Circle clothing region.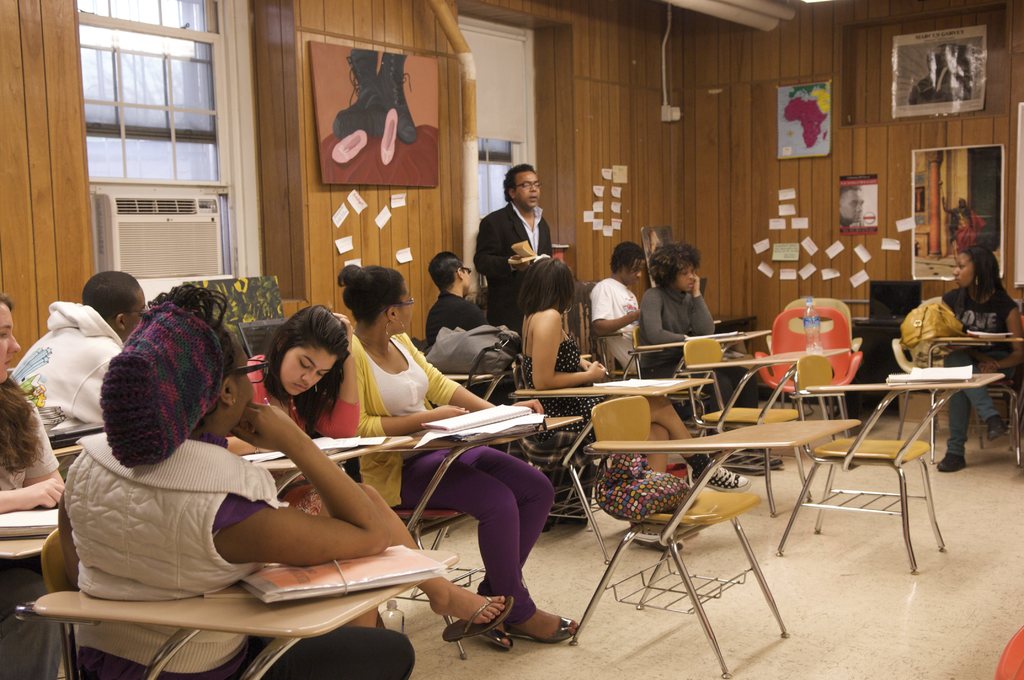
Region: 588/273/644/371.
